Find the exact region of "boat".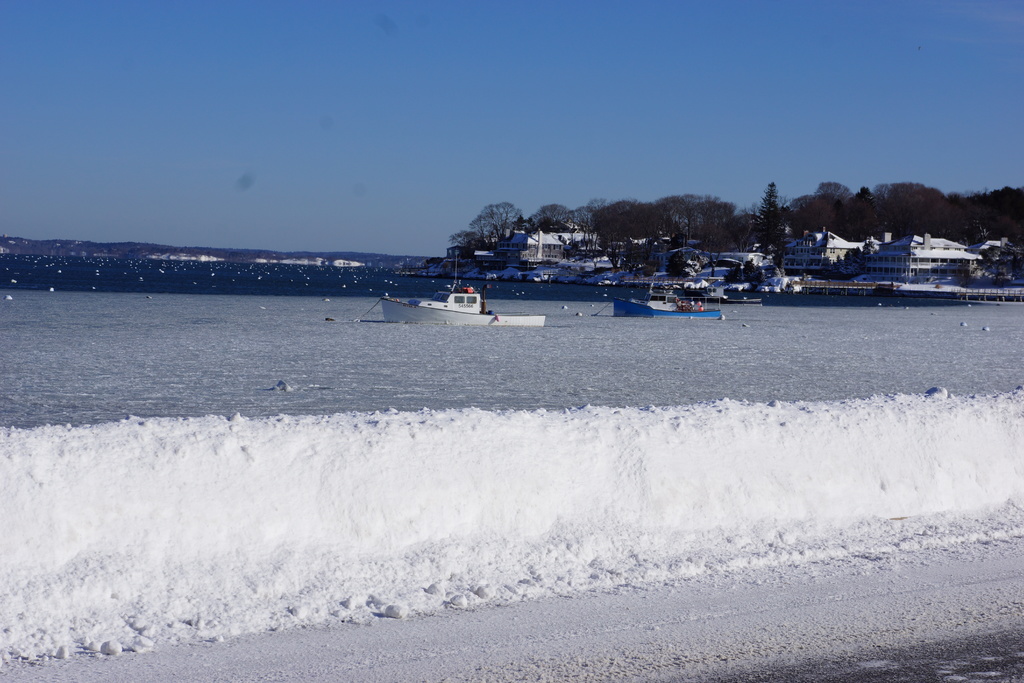
Exact region: rect(383, 268, 545, 320).
